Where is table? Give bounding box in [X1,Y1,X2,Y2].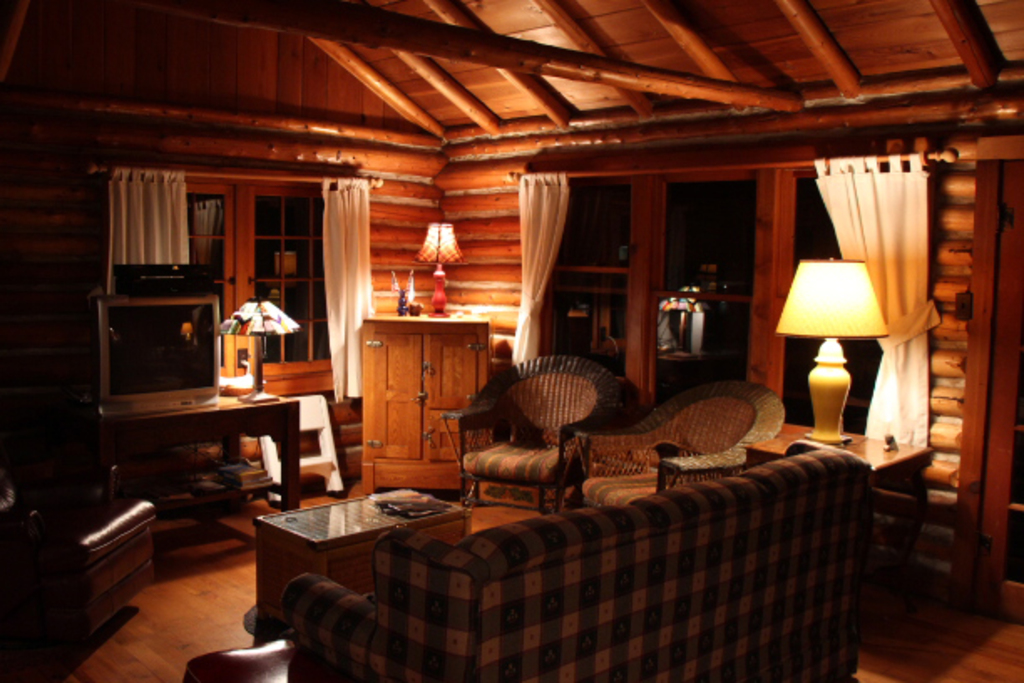
[99,387,345,514].
